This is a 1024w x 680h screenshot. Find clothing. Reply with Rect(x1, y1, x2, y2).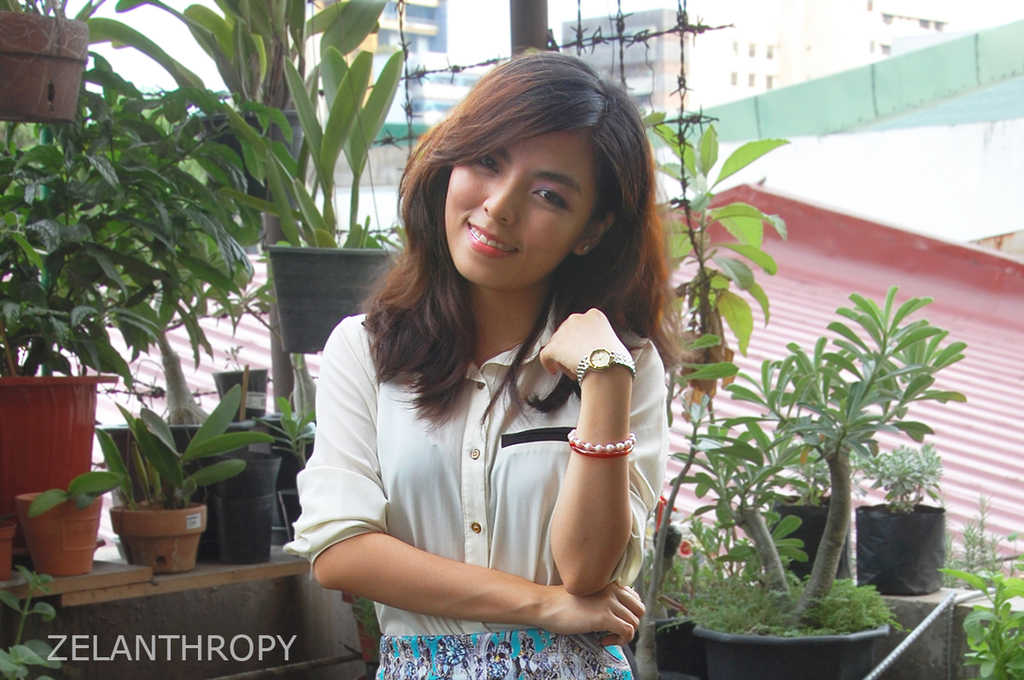
Rect(297, 266, 692, 641).
